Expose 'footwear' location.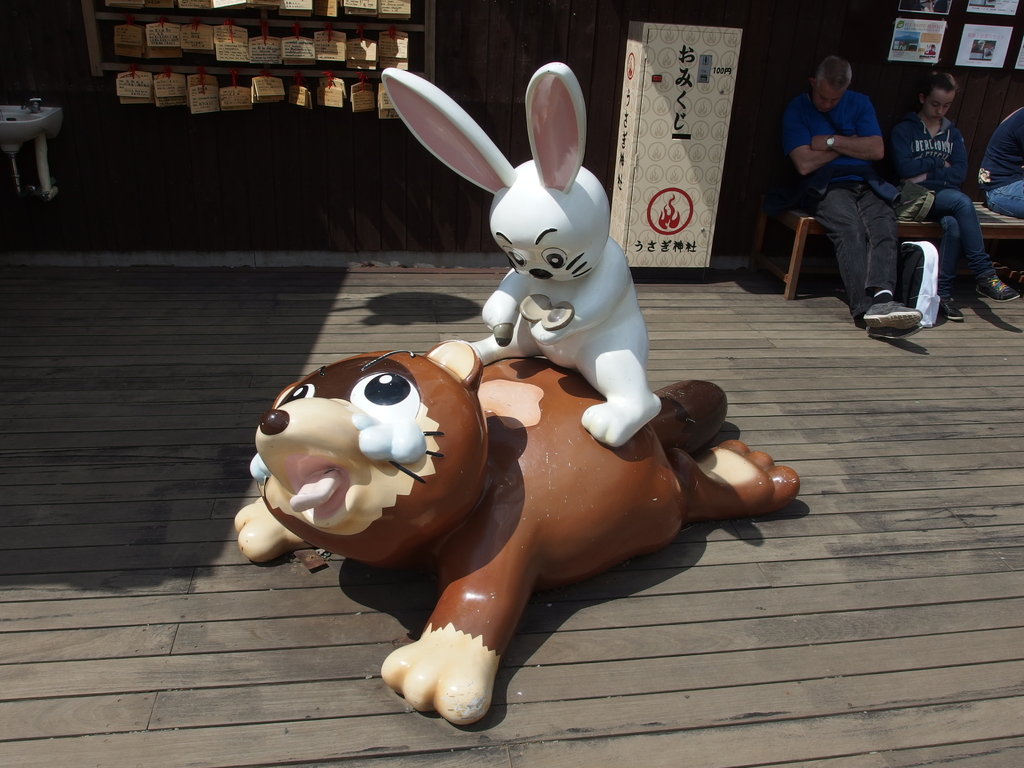
Exposed at {"x1": 938, "y1": 294, "x2": 961, "y2": 319}.
